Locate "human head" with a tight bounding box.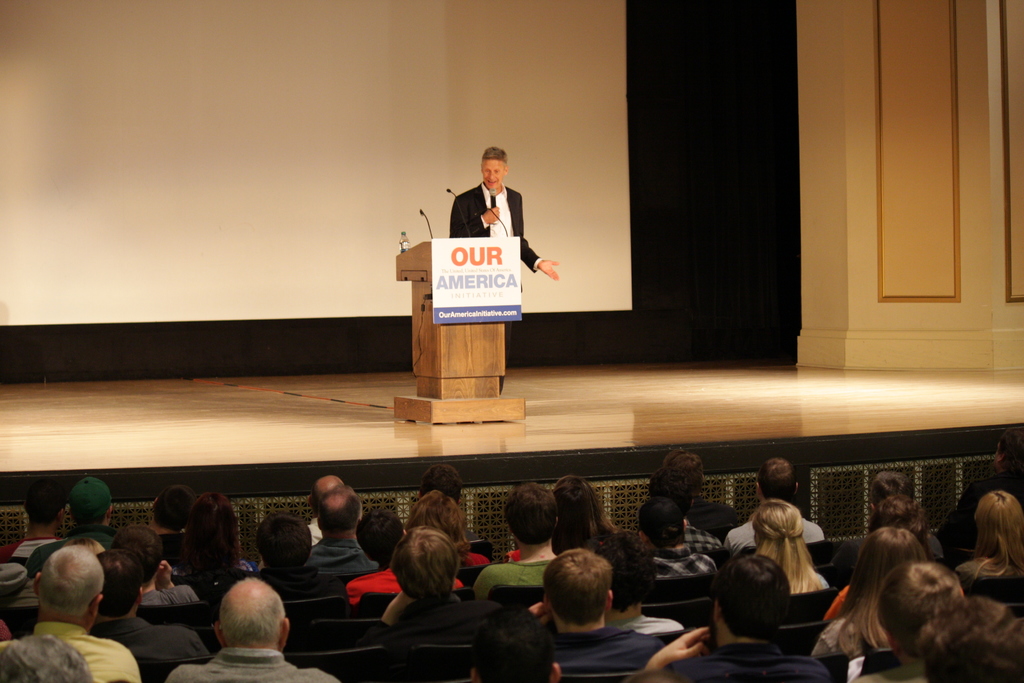
<box>202,582,285,661</box>.
